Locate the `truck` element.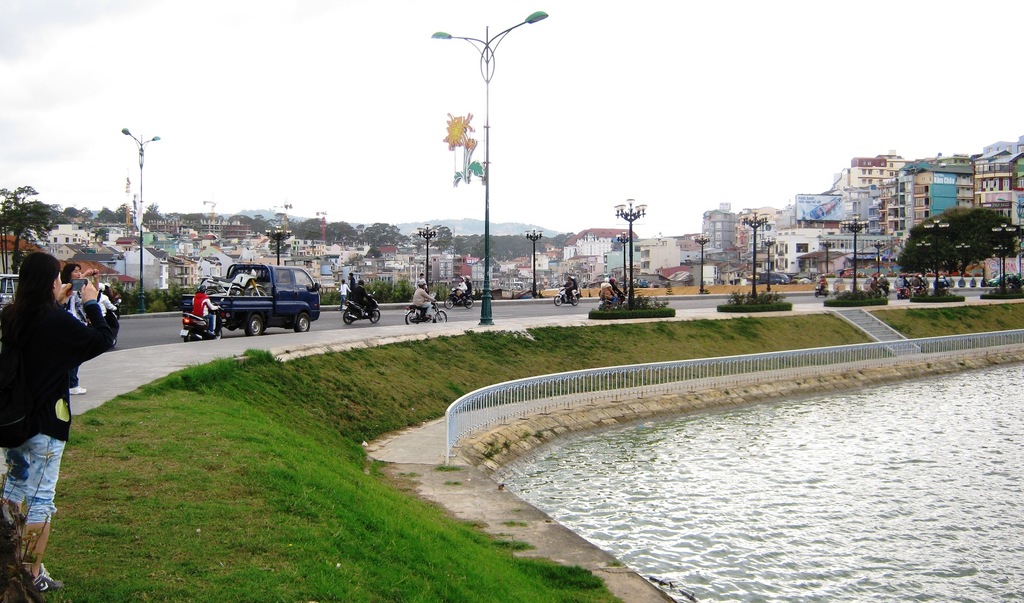
Element bbox: 169, 261, 307, 342.
